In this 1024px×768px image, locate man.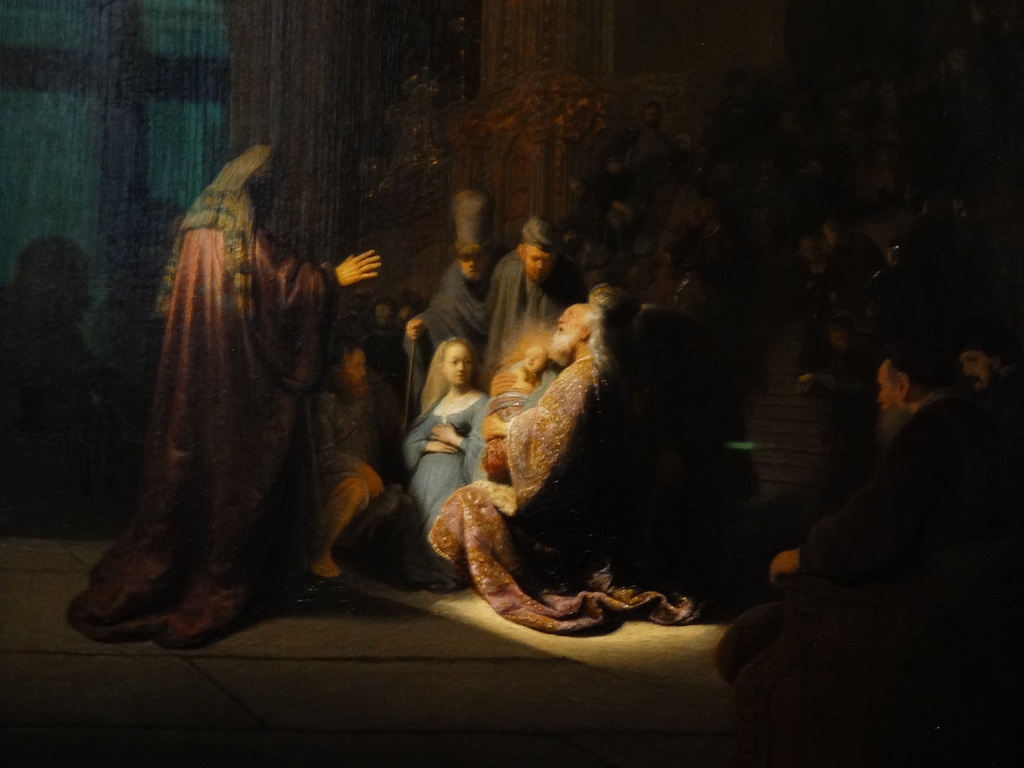
Bounding box: Rect(426, 300, 703, 637).
